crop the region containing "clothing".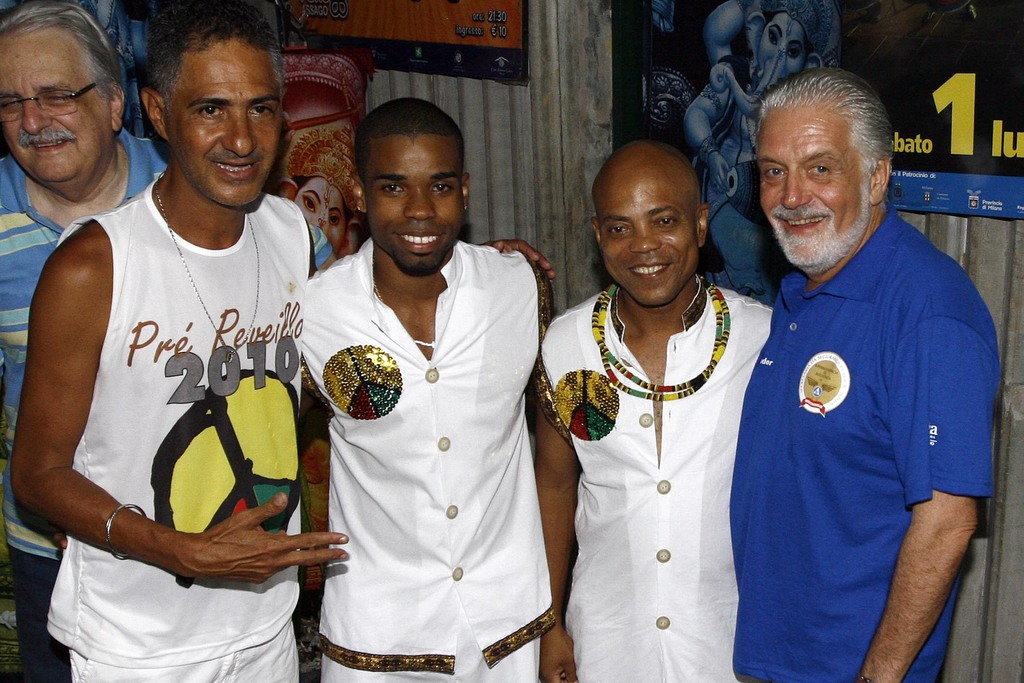
Crop region: <box>725,205,999,682</box>.
